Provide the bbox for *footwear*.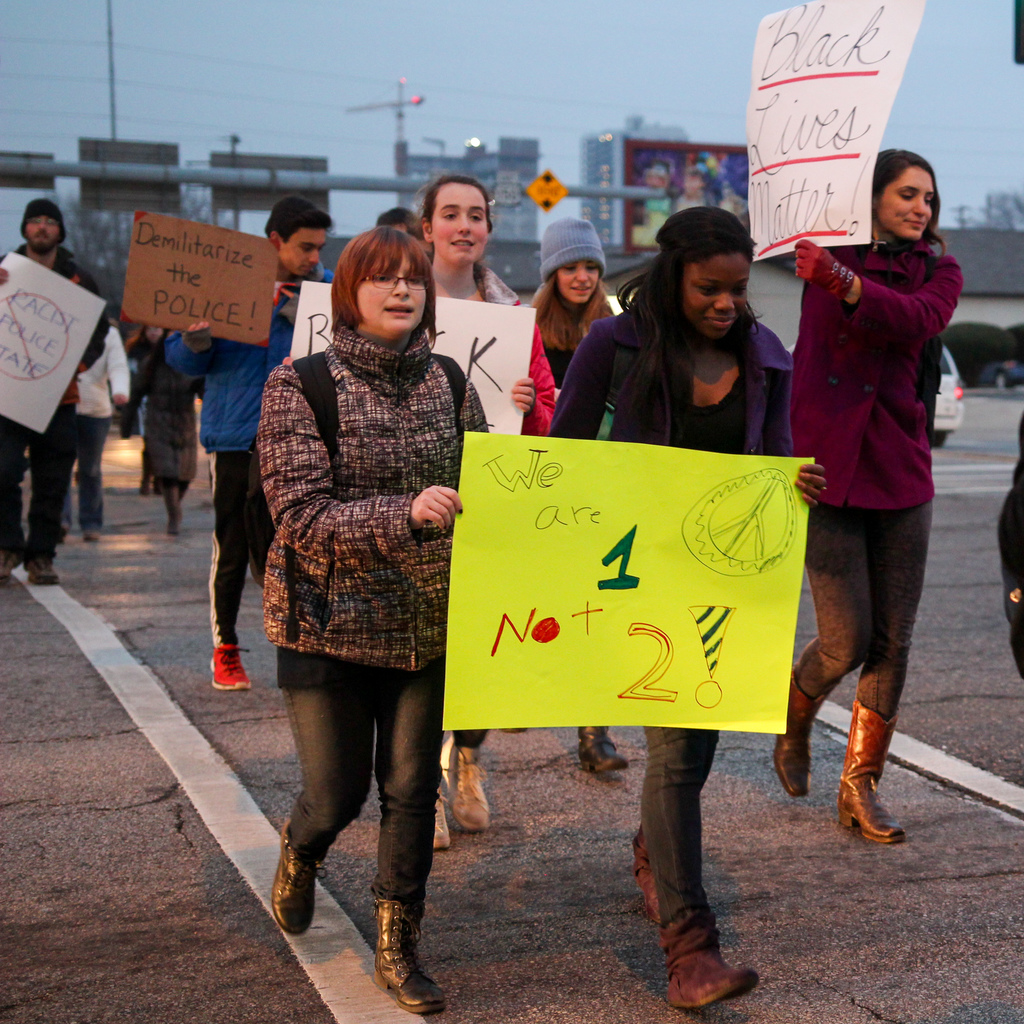
box=[666, 908, 760, 1016].
